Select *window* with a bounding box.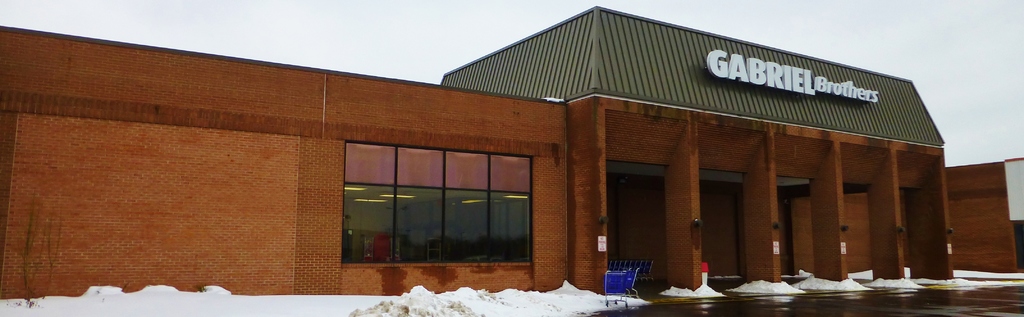
locate(321, 138, 522, 251).
